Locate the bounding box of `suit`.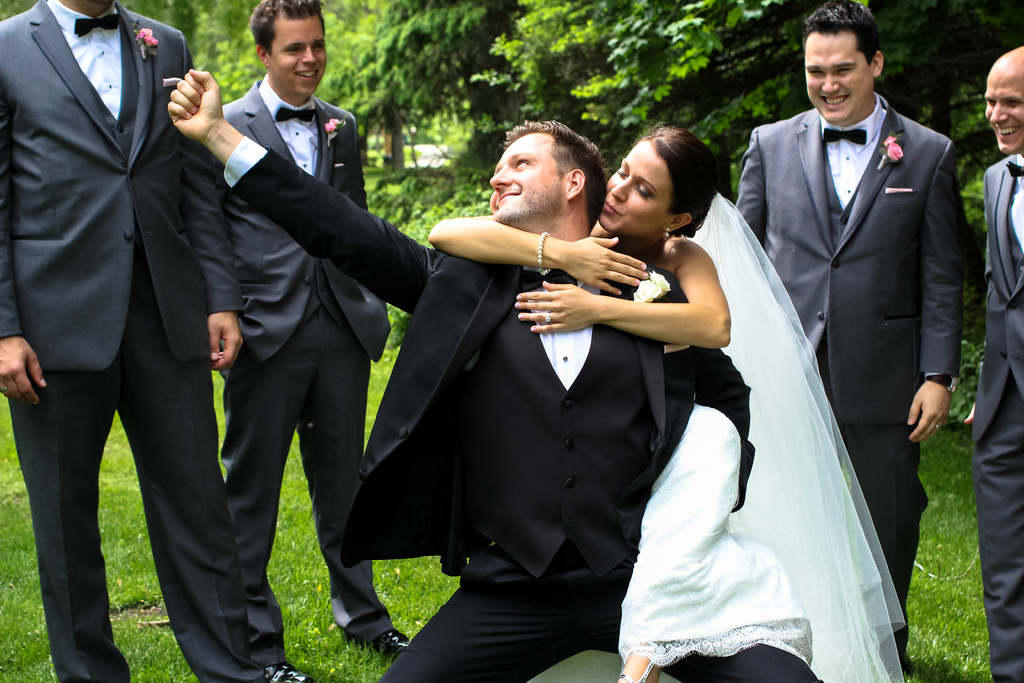
Bounding box: box=[970, 154, 1023, 682].
